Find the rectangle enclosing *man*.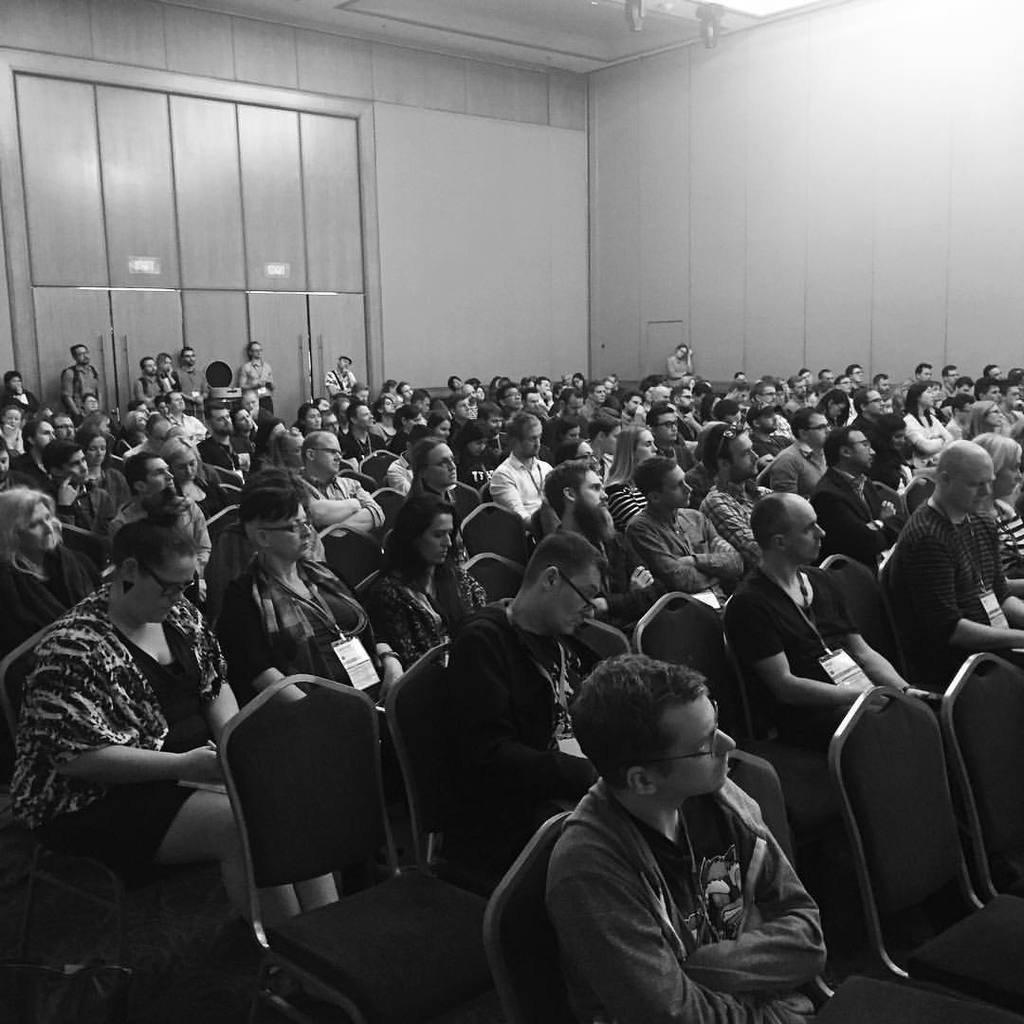
<region>830, 376, 856, 389</region>.
